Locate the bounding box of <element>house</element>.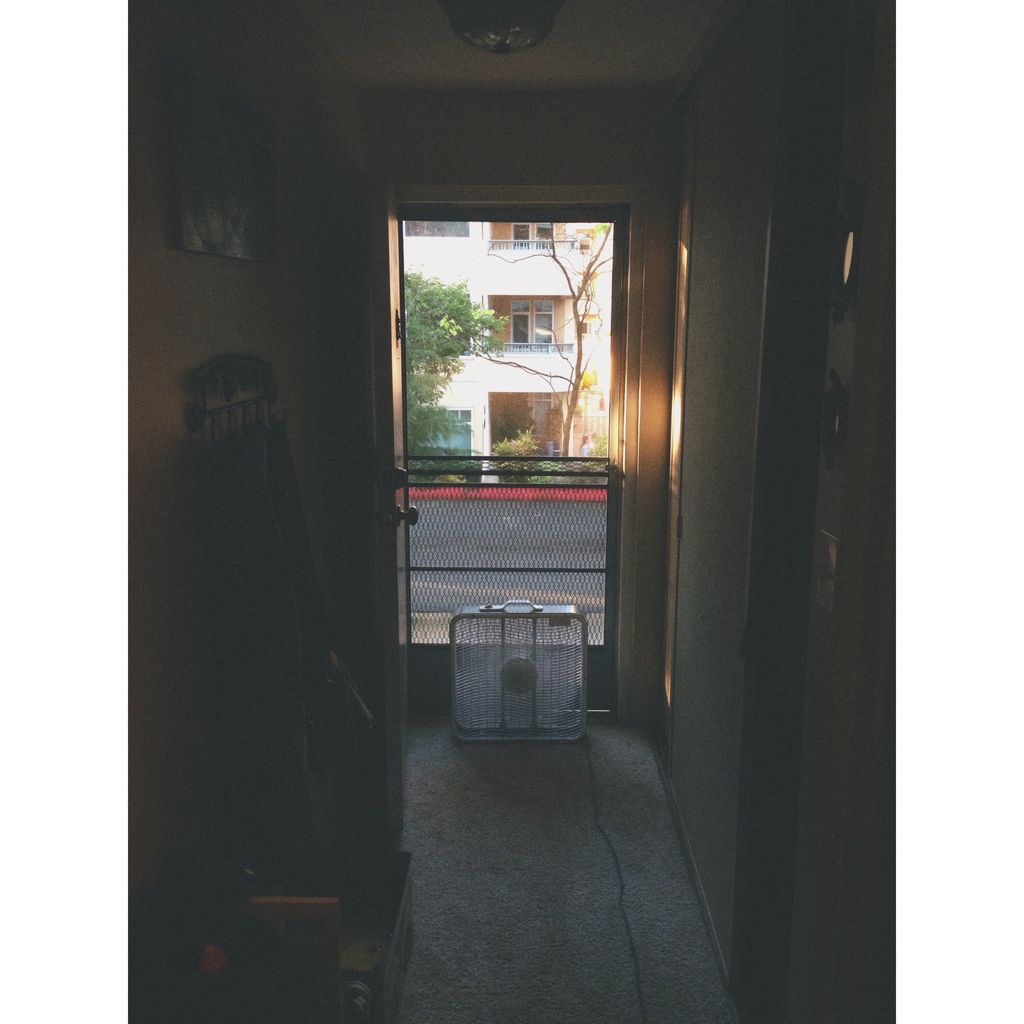
Bounding box: 125,0,894,1023.
